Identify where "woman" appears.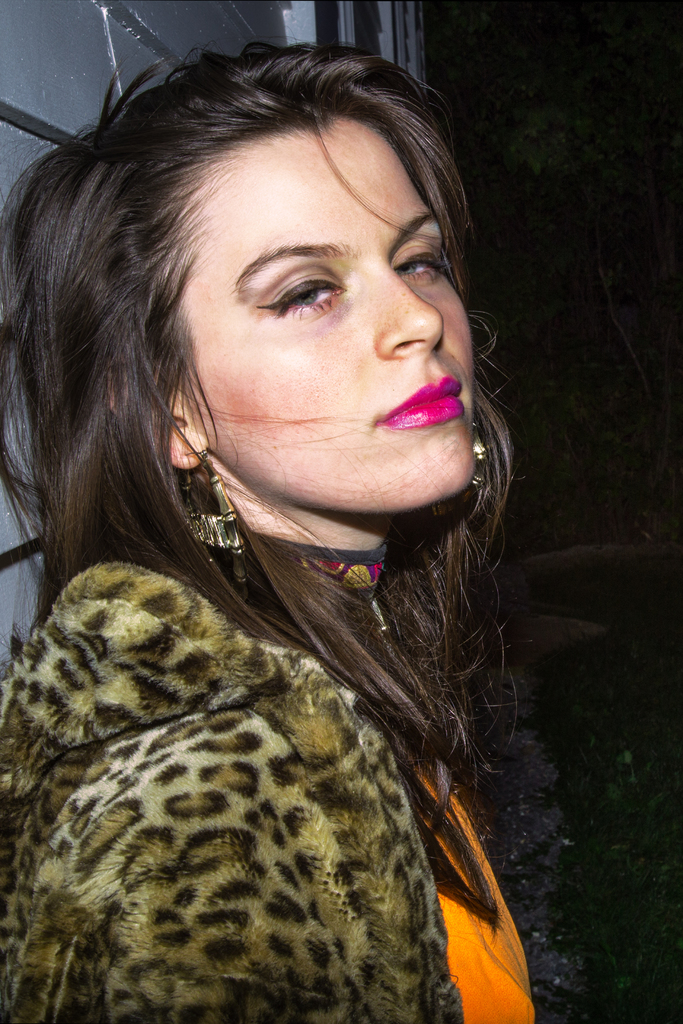
Appears at 0, 77, 588, 982.
